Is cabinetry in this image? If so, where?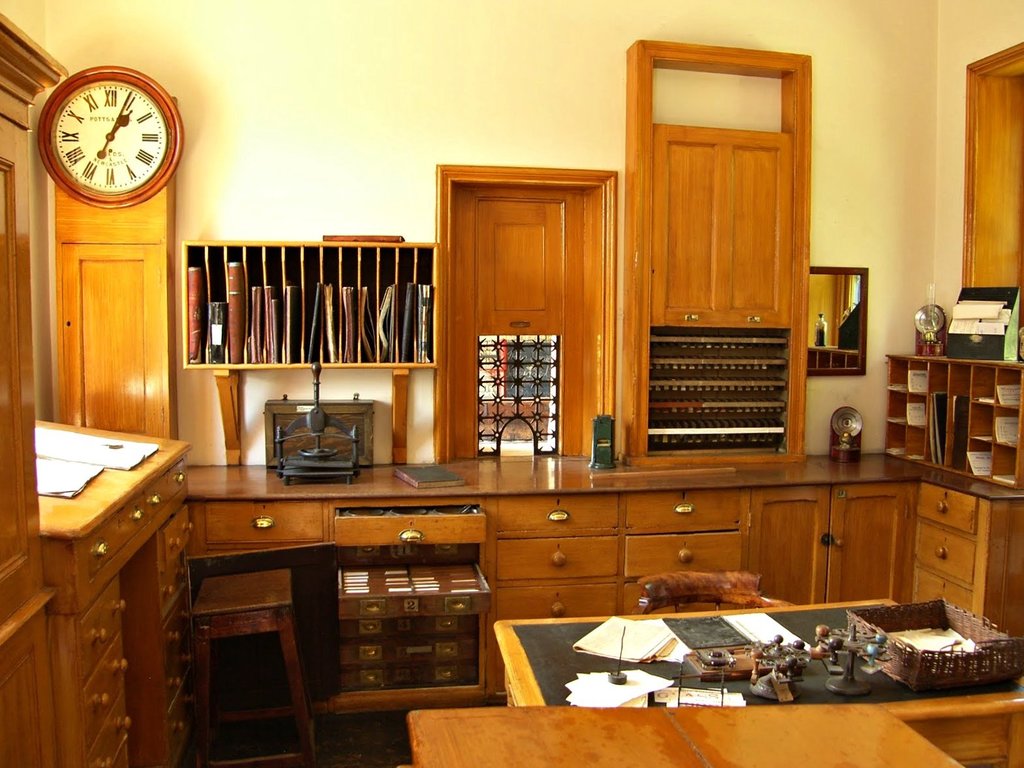
Yes, at 879 352 1023 487.
